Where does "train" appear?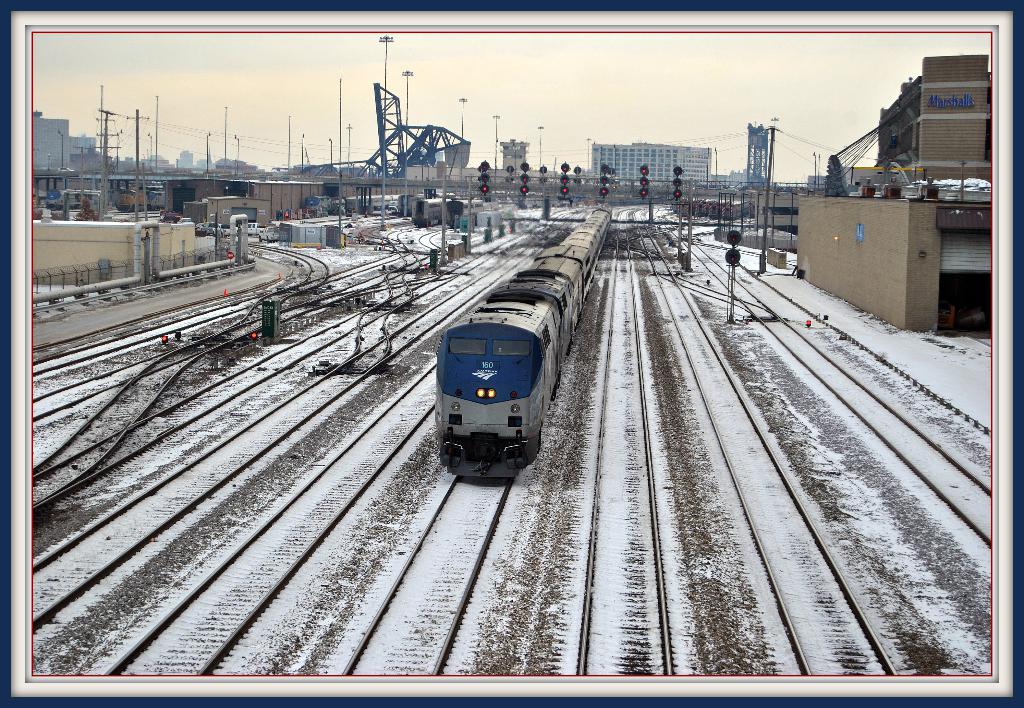
Appears at BBox(435, 210, 615, 479).
